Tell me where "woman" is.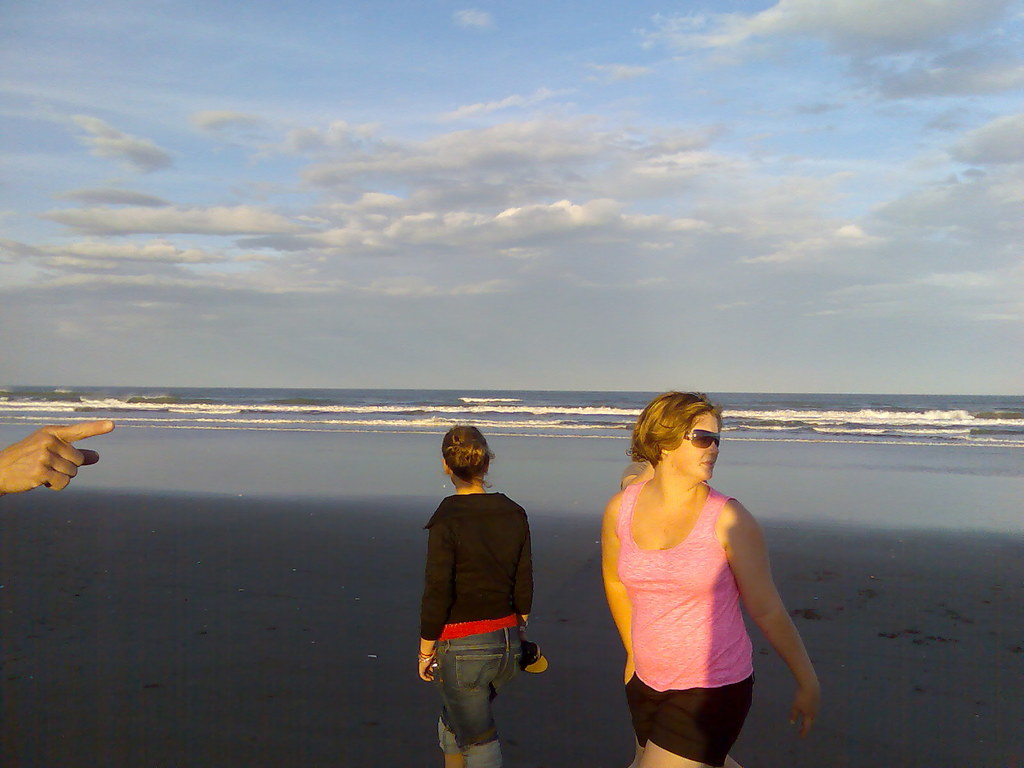
"woman" is at region(399, 424, 557, 767).
